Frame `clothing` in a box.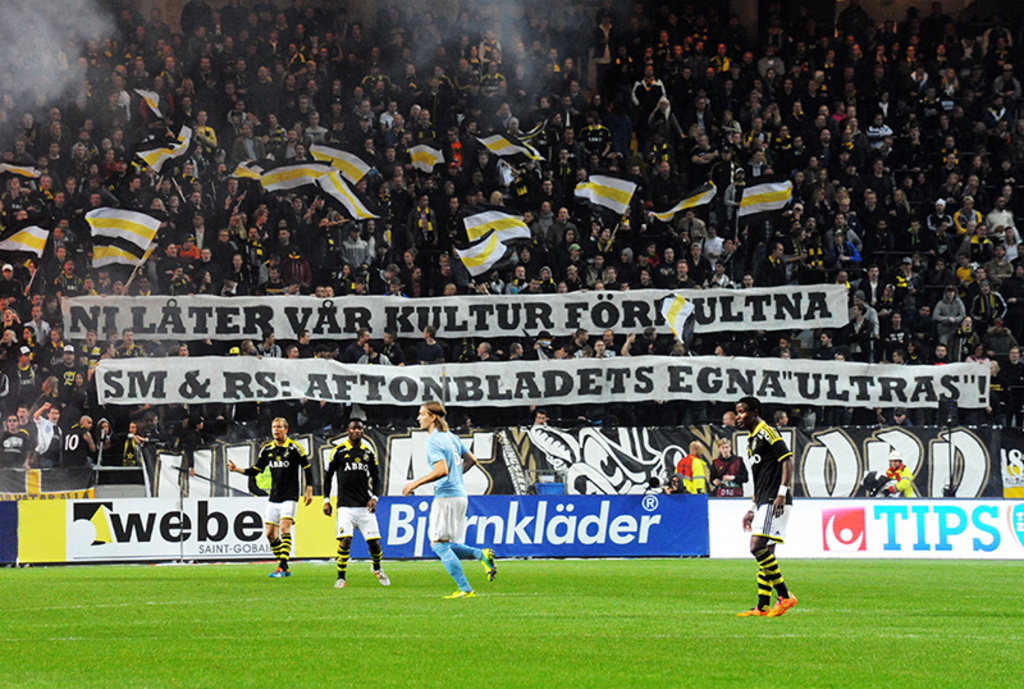
{"x1": 884, "y1": 466, "x2": 922, "y2": 499}.
